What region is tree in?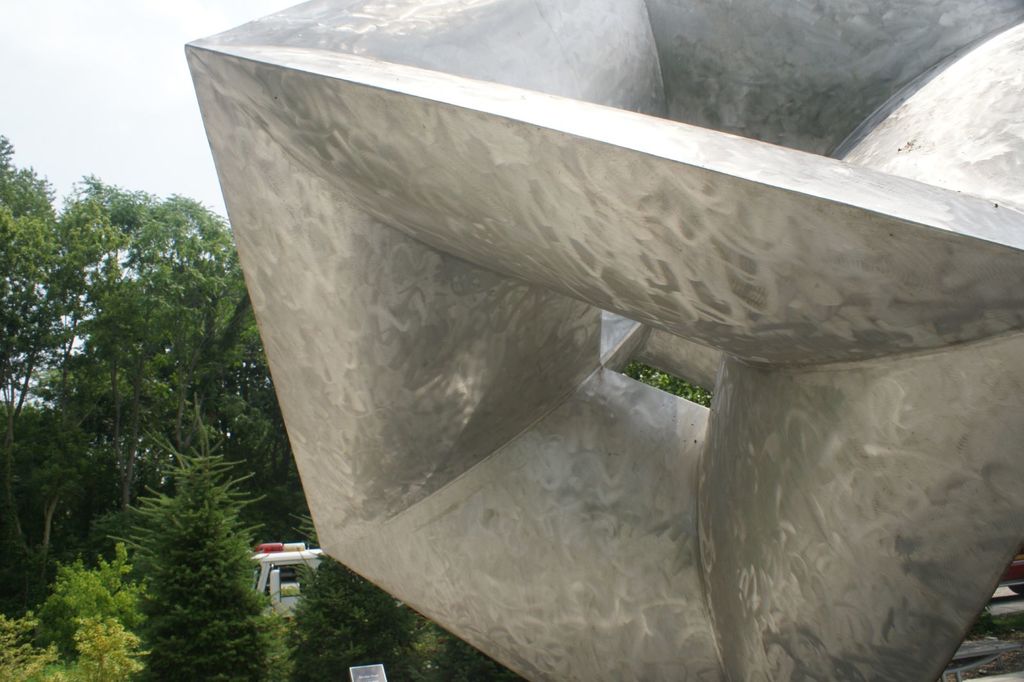
bbox=[112, 406, 259, 654].
